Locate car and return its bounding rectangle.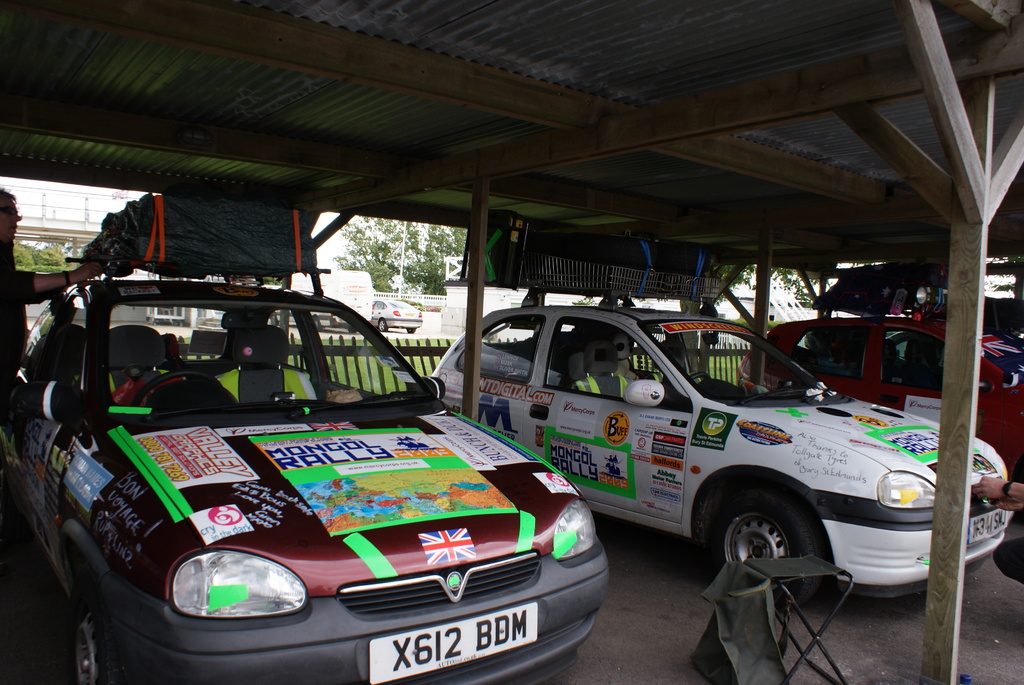
pyautogui.locateOnScreen(736, 310, 1023, 464).
